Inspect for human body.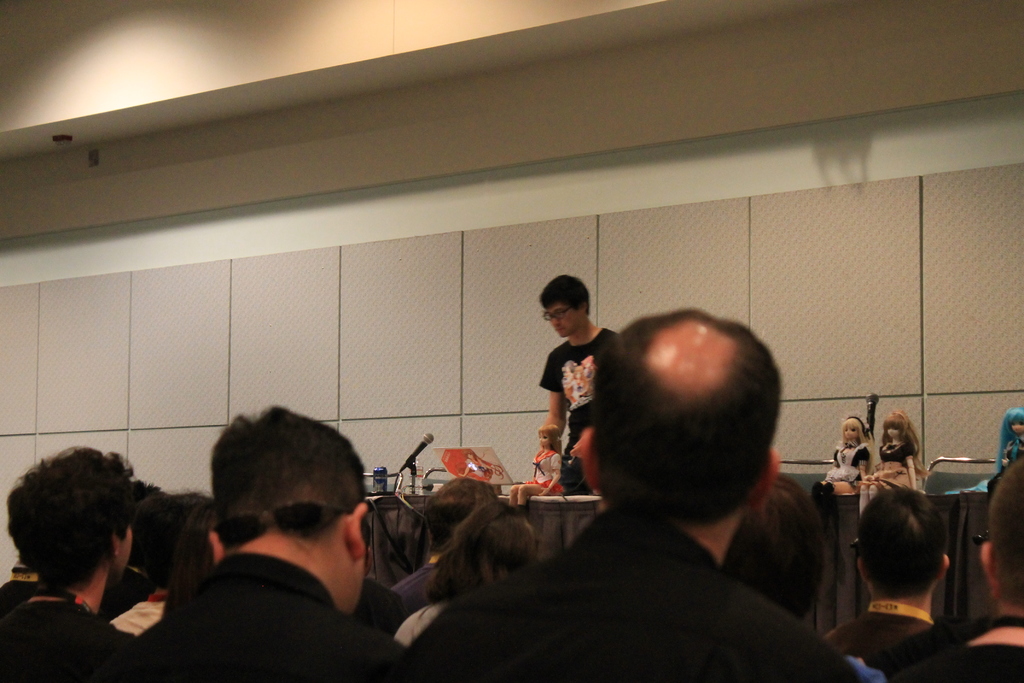
Inspection: BBox(821, 441, 866, 486).
